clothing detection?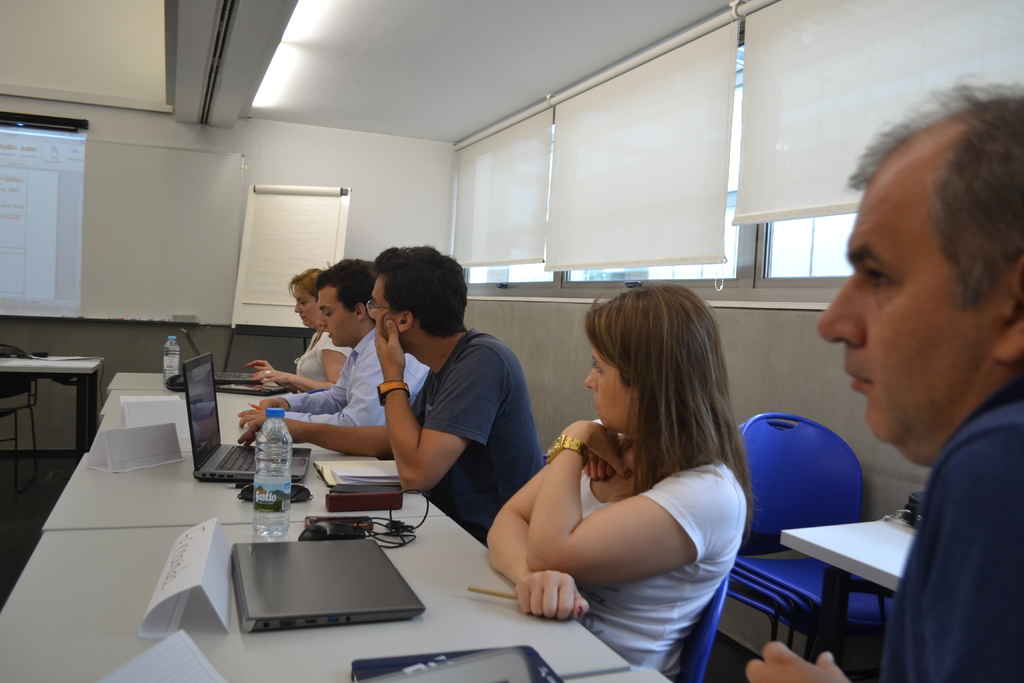
box=[408, 324, 545, 553]
